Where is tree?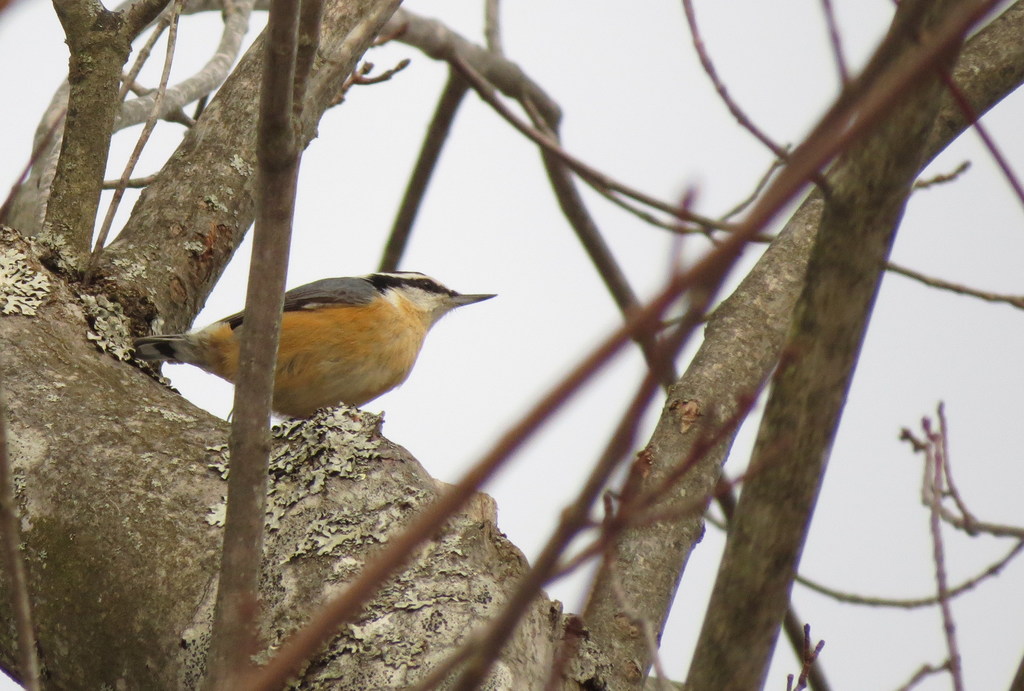
(x1=0, y1=0, x2=1023, y2=690).
